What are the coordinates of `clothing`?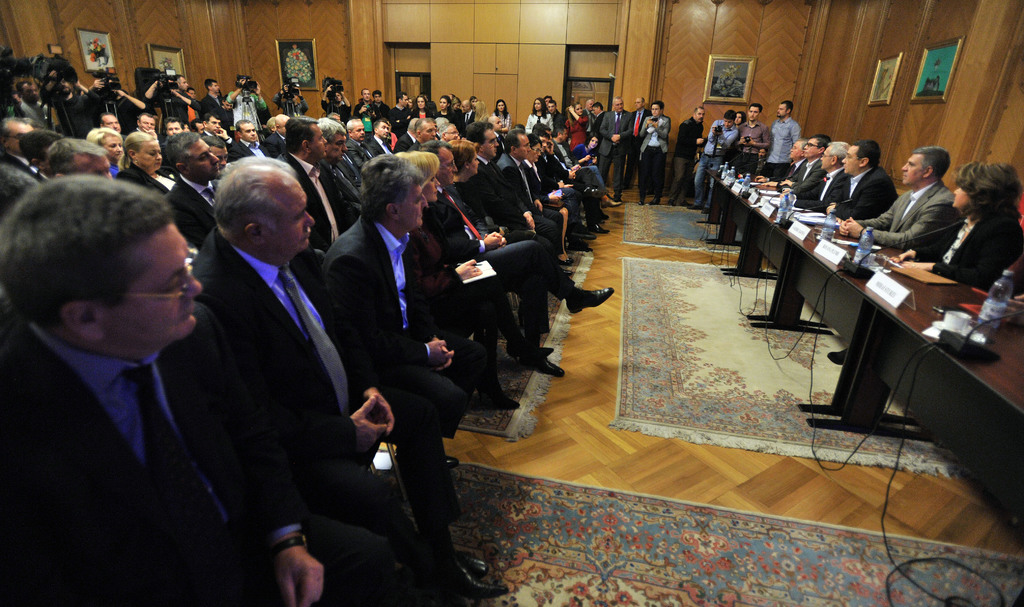
(483, 112, 513, 135).
